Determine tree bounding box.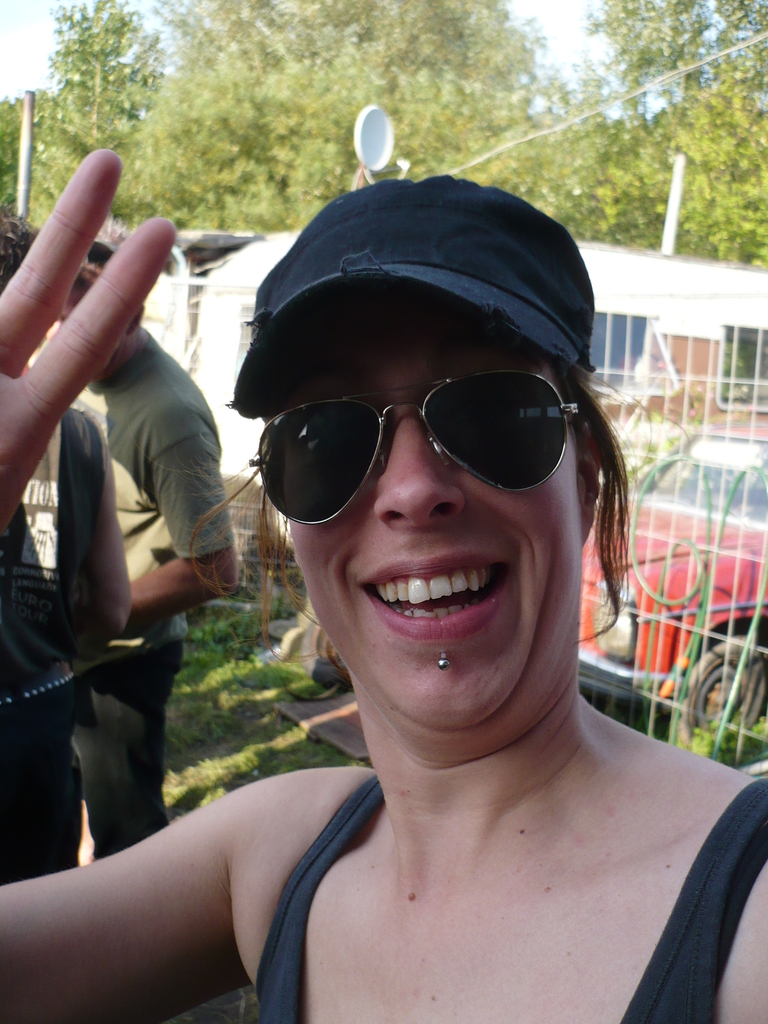
Determined: 159:0:560:113.
